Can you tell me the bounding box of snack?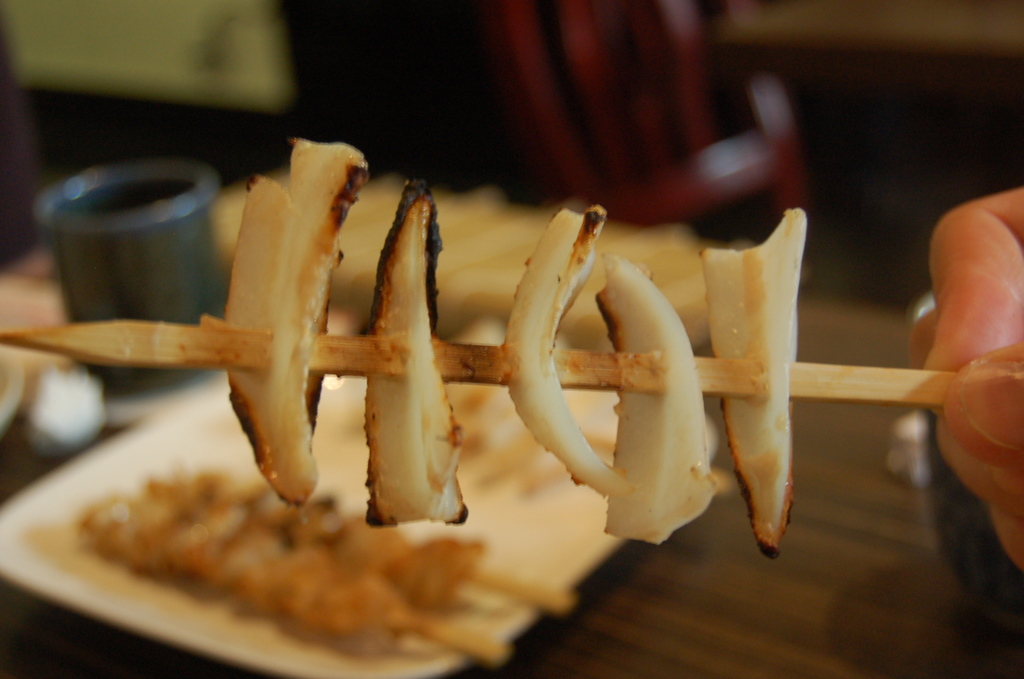
bbox=(215, 124, 381, 522).
